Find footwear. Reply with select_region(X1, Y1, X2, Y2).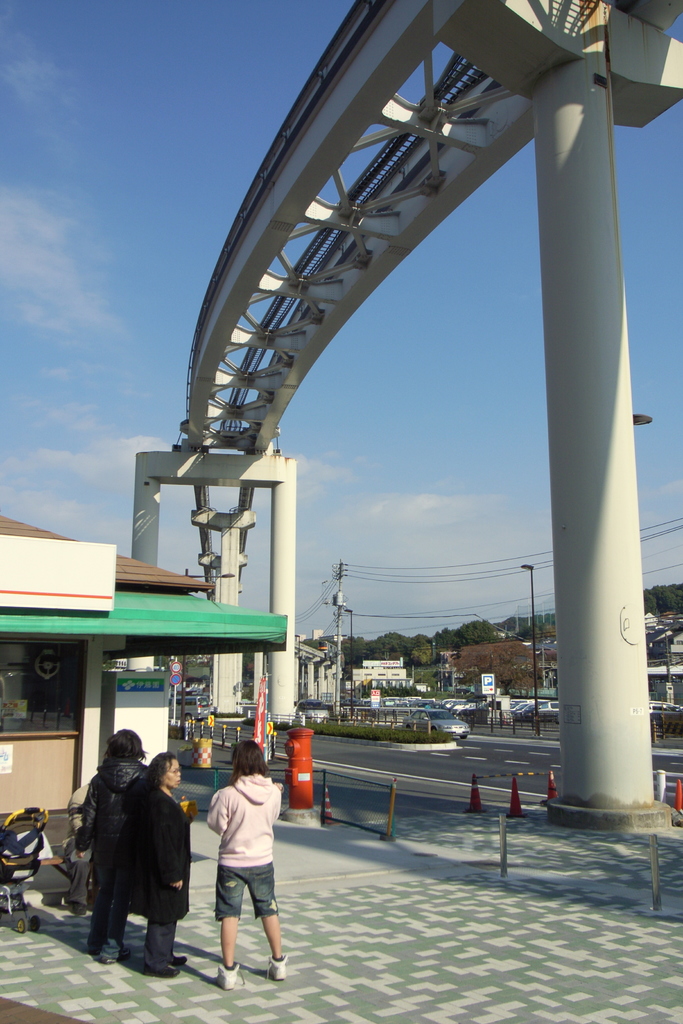
select_region(219, 964, 243, 986).
